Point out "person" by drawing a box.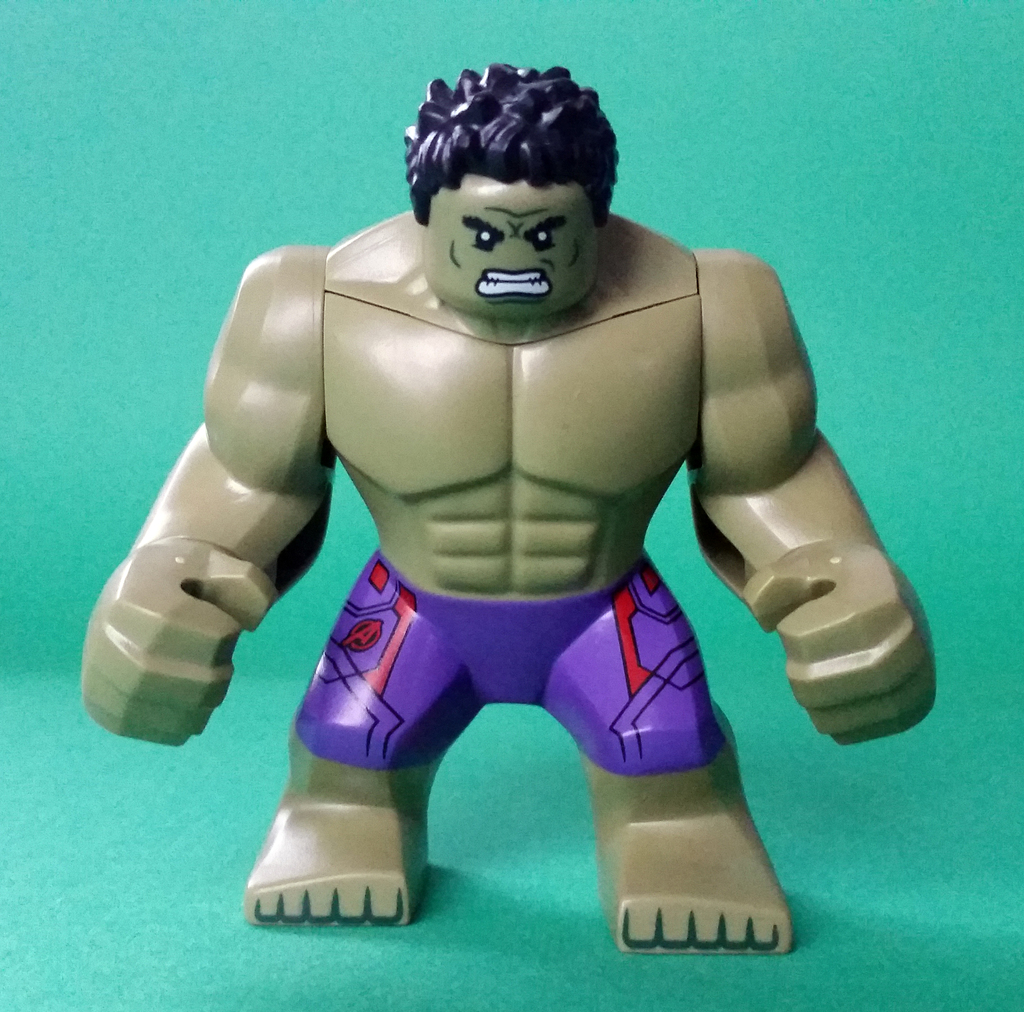
80/61/936/959.
